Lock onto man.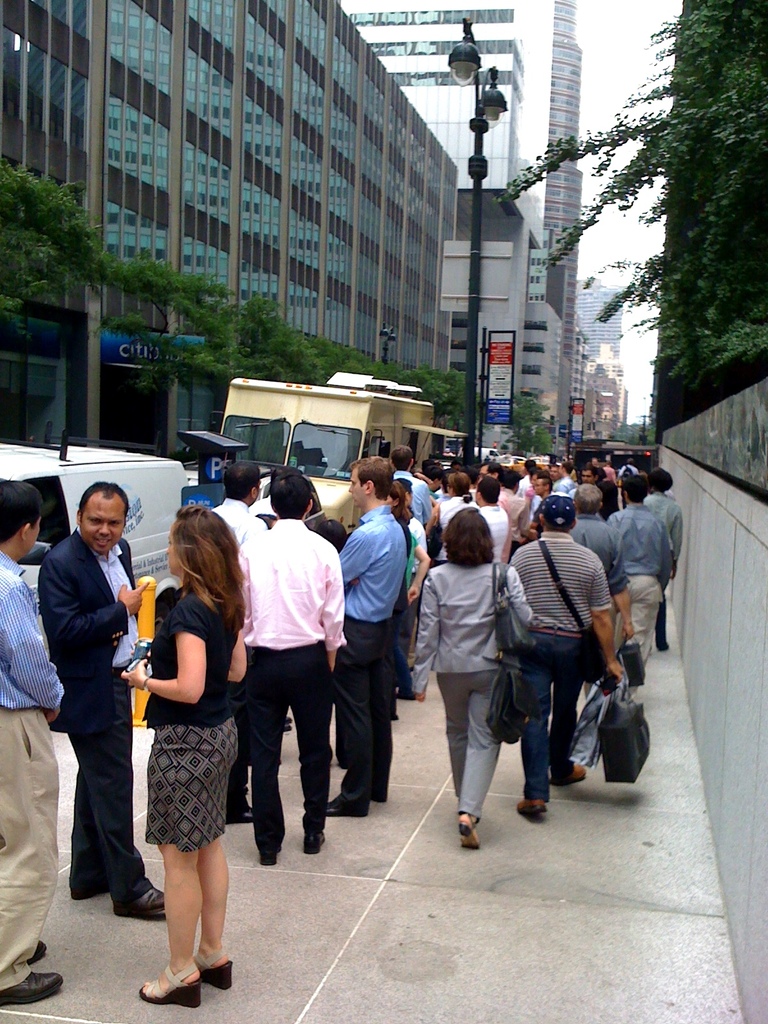
Locked: 396 477 422 713.
